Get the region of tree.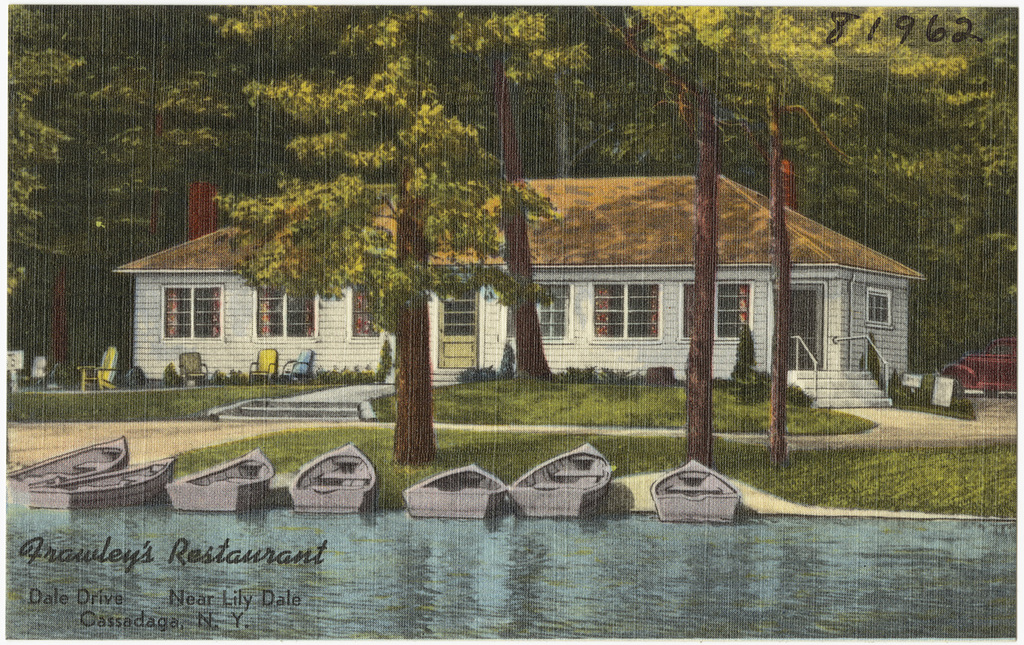
detection(208, 4, 555, 468).
